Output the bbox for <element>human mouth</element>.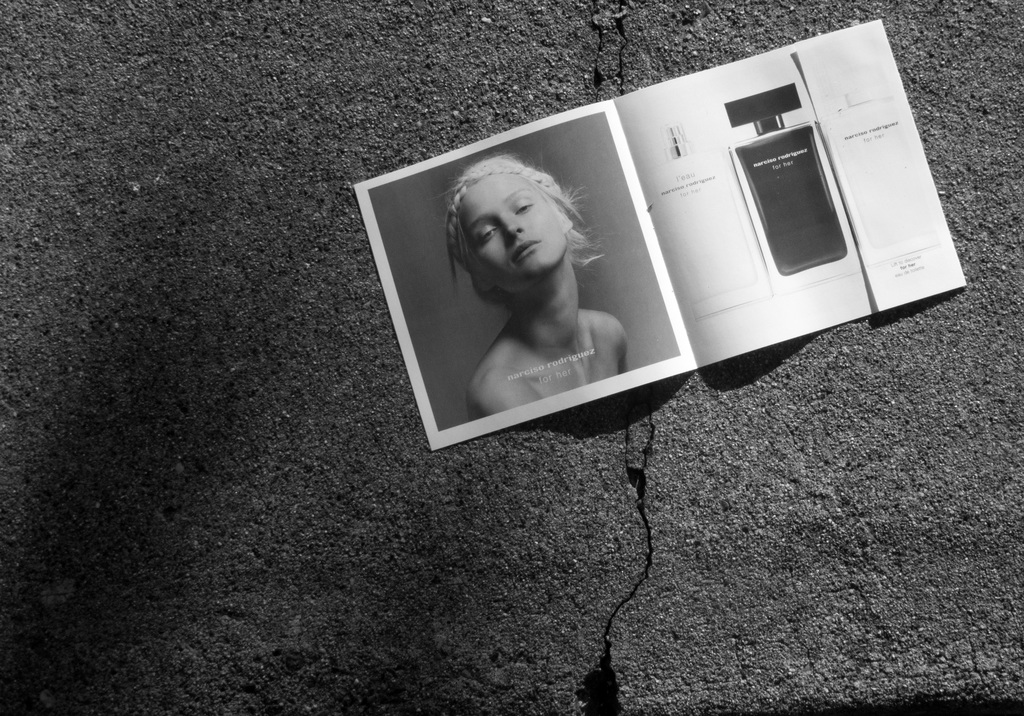
bbox(510, 238, 543, 264).
